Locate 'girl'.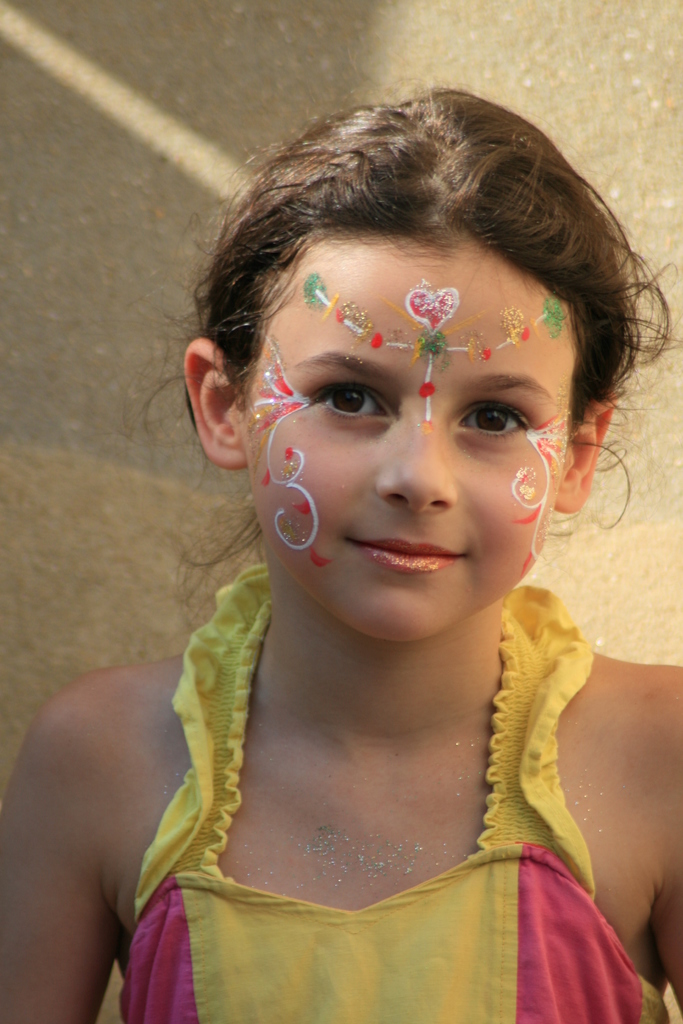
Bounding box: 0,71,682,1023.
